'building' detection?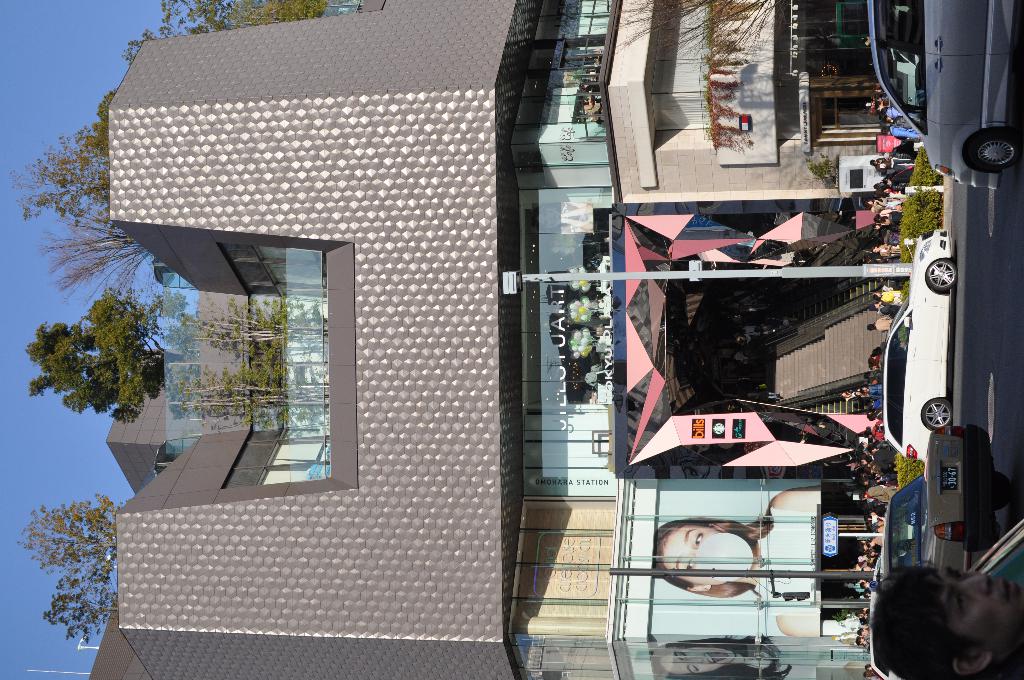
box=[88, 0, 926, 679]
